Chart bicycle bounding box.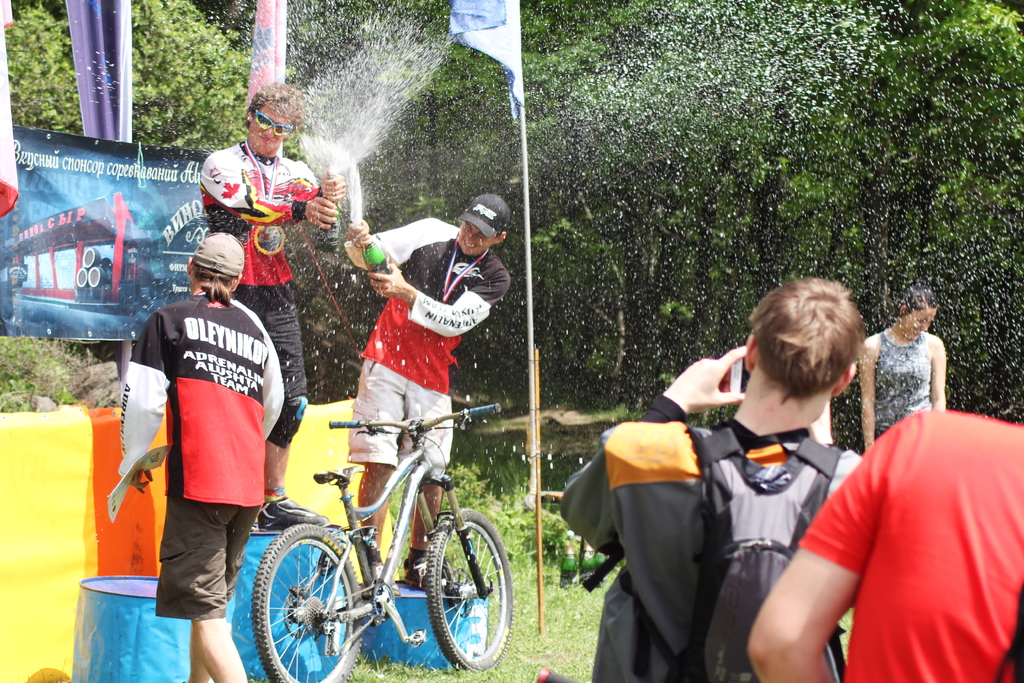
Charted: [x1=253, y1=401, x2=513, y2=682].
